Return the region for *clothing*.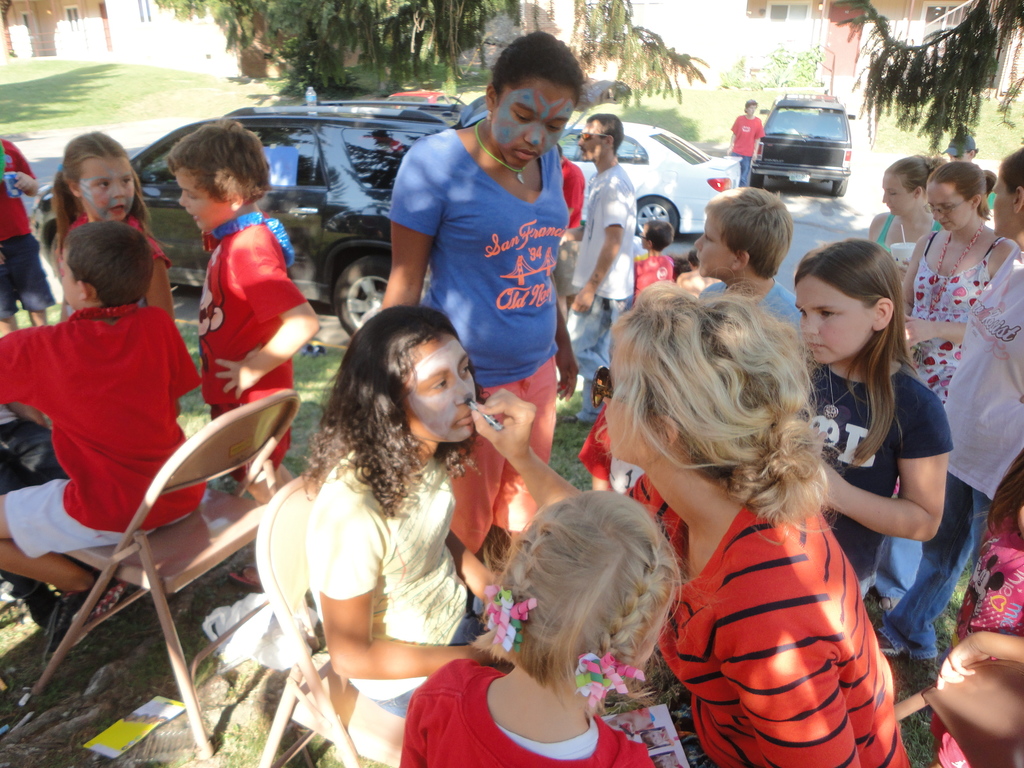
[889, 206, 931, 282].
